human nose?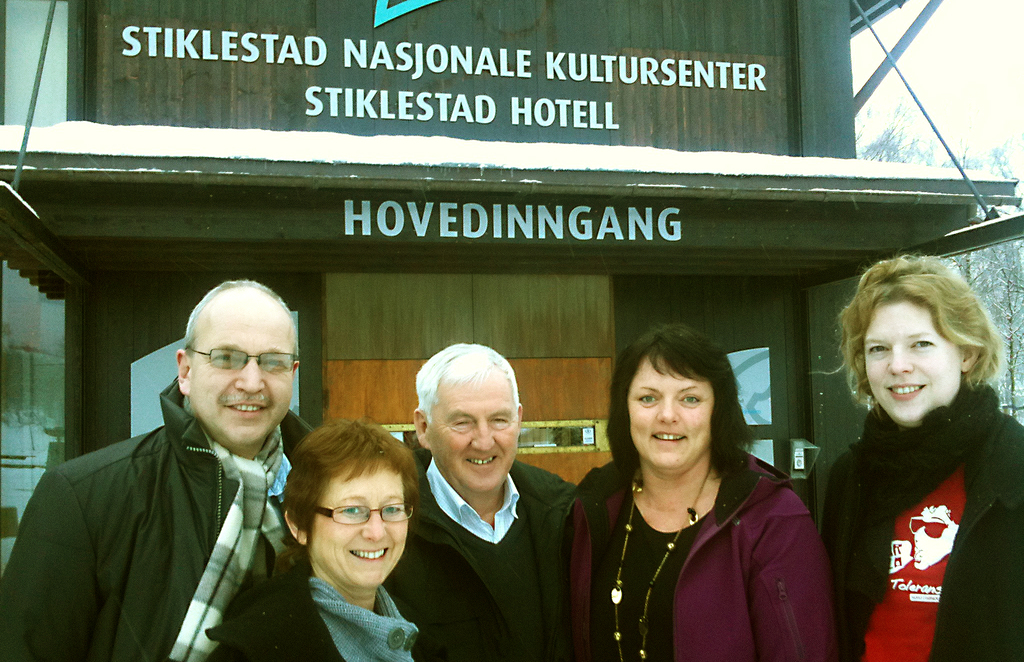
(653,397,680,423)
